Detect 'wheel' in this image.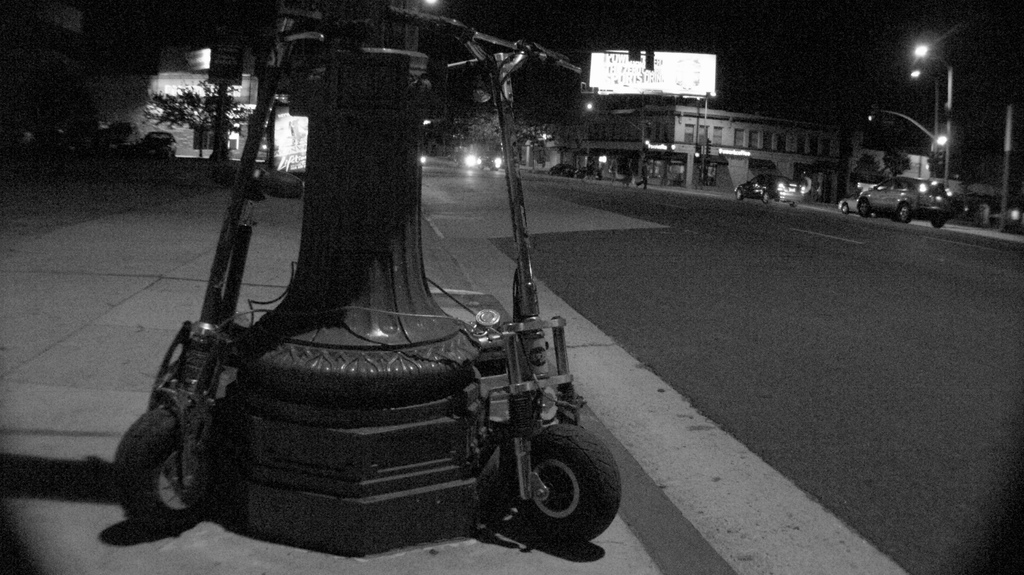
Detection: region(859, 201, 872, 224).
